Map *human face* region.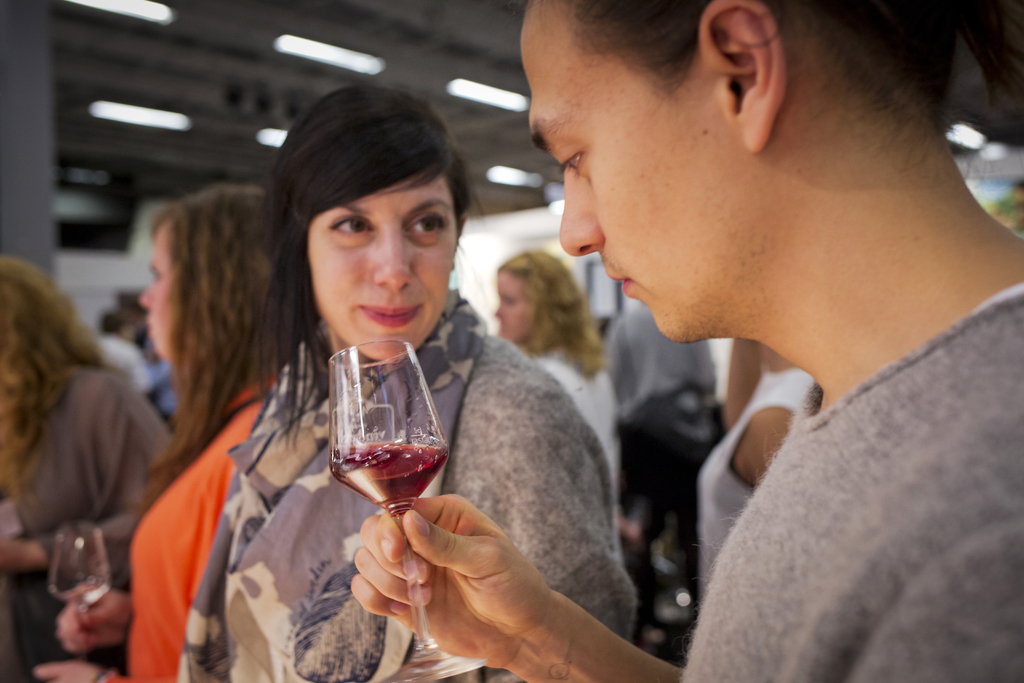
Mapped to <bbox>499, 273, 527, 339</bbox>.
